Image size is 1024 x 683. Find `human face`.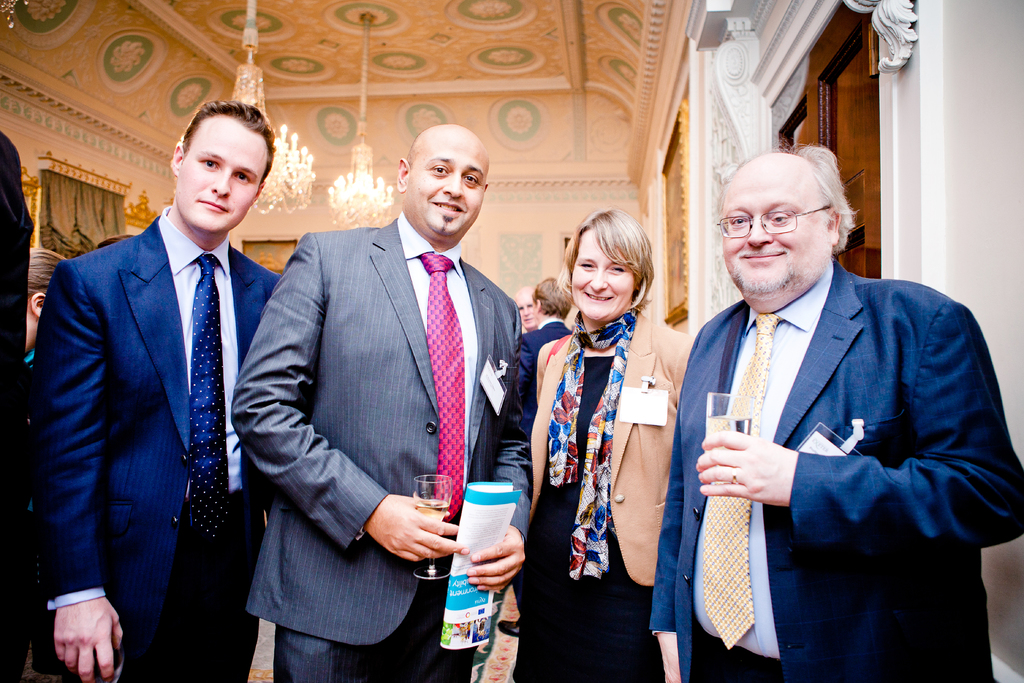
rect(409, 137, 492, 238).
